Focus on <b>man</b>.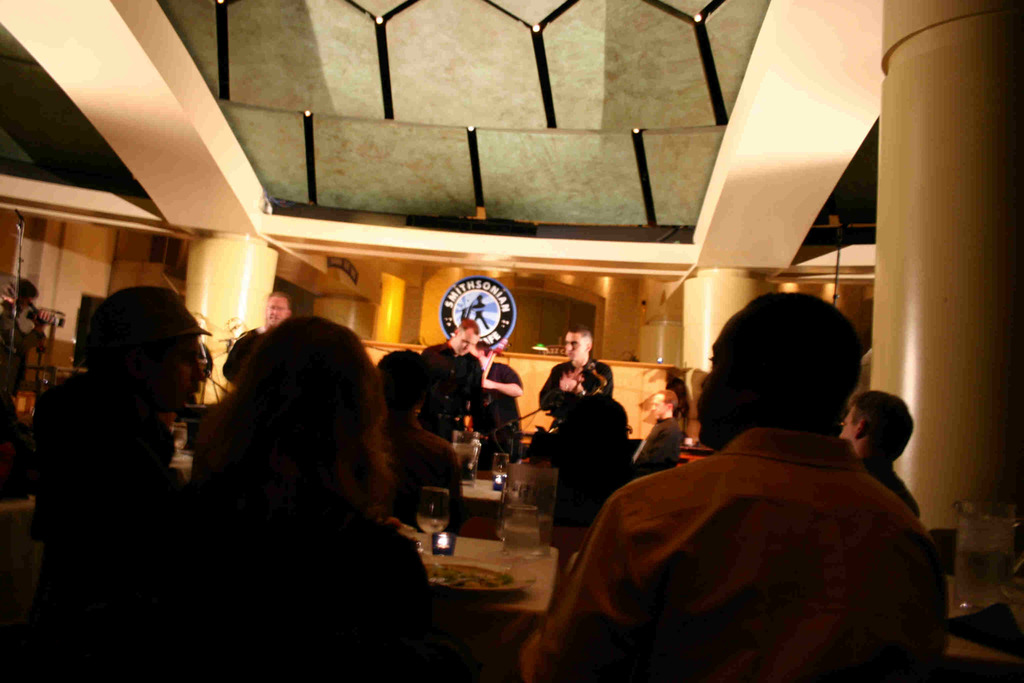
Focused at (369,347,461,536).
